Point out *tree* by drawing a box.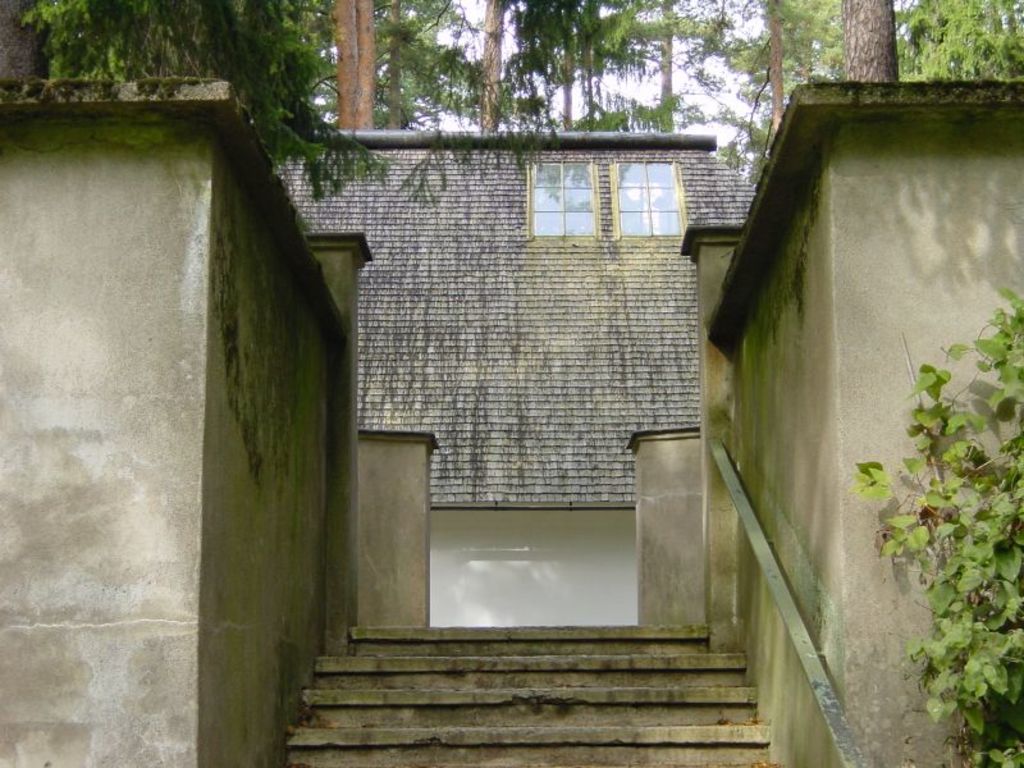
l=901, t=0, r=1023, b=102.
